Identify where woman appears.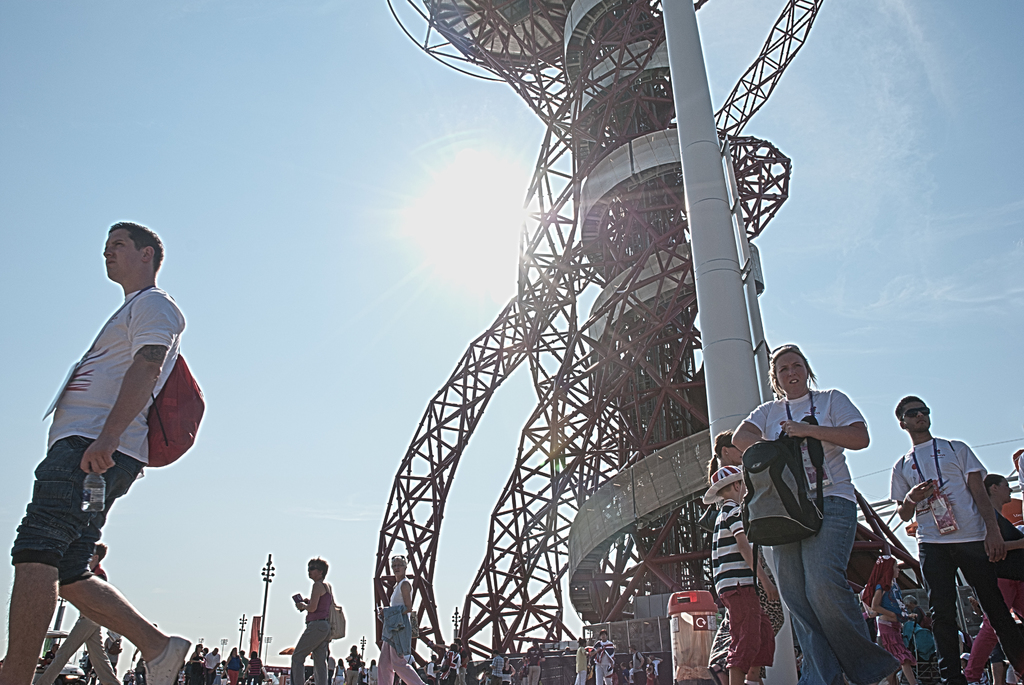
Appears at detection(644, 662, 656, 684).
